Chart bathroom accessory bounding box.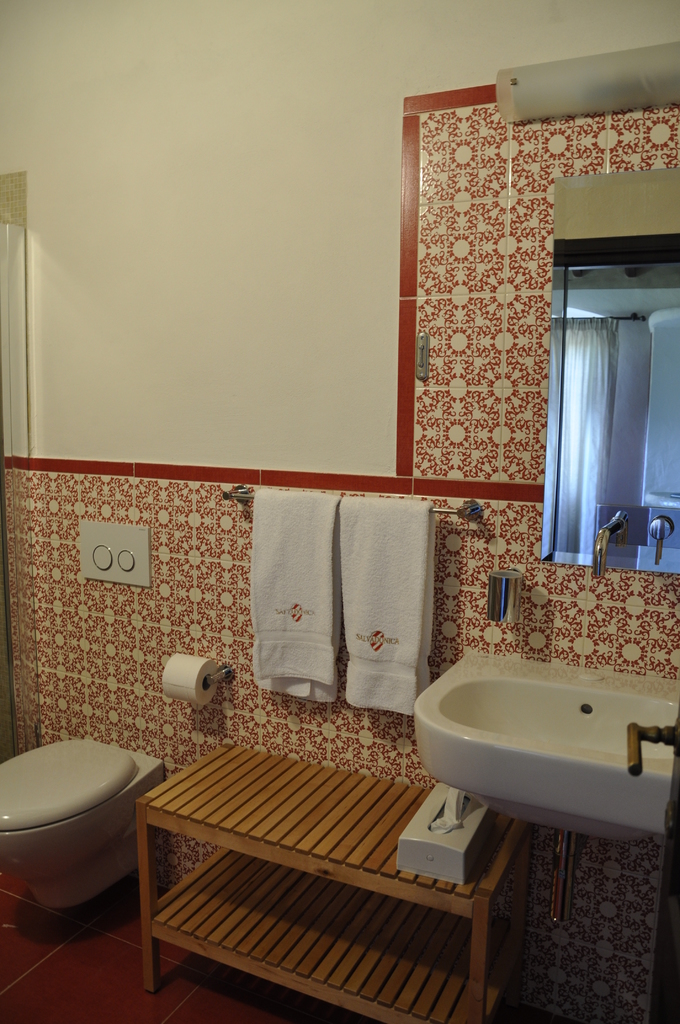
Charted: left=222, top=485, right=483, bottom=522.
